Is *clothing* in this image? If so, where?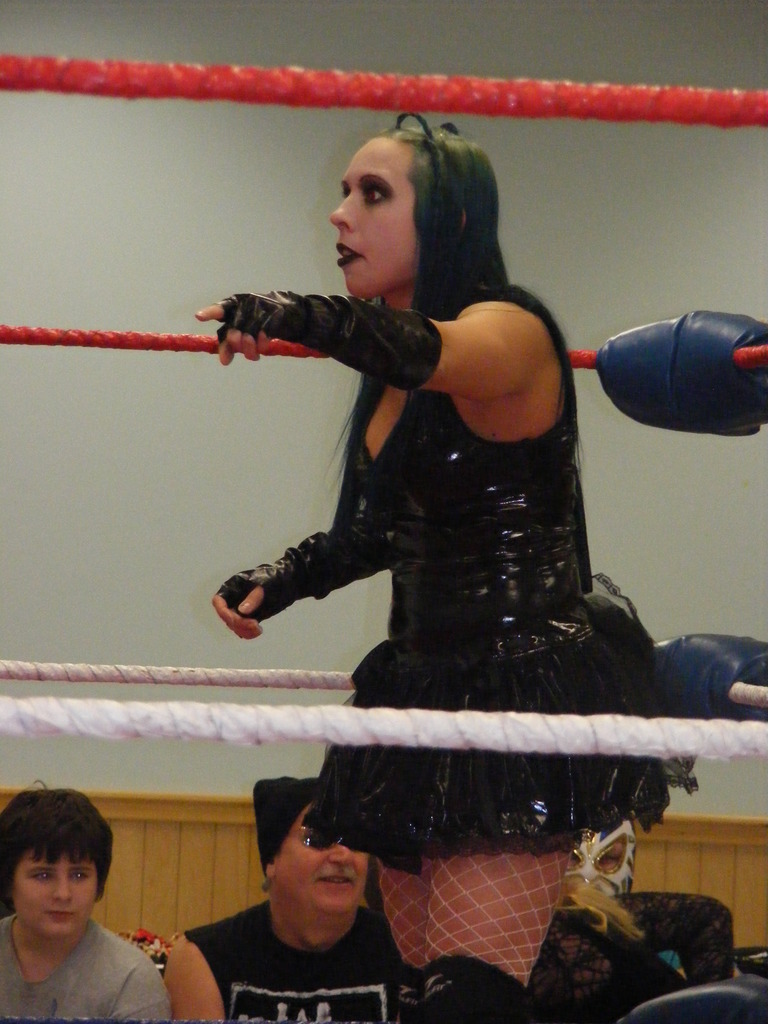
Yes, at pyautogui.locateOnScreen(522, 889, 733, 1023).
